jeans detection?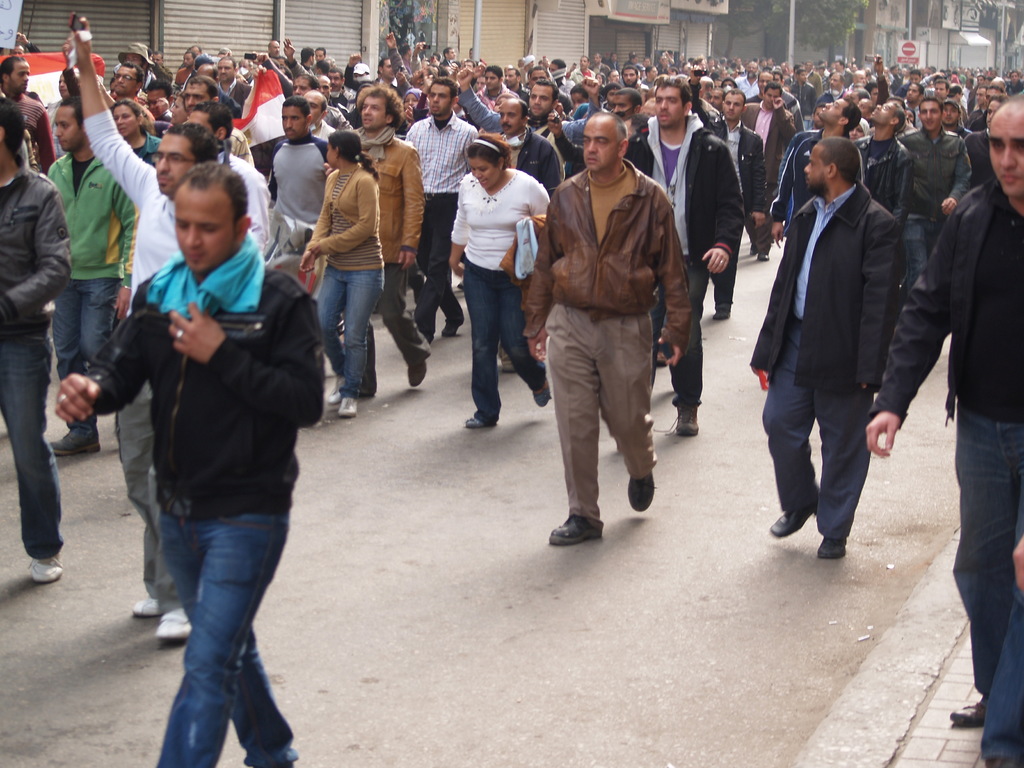
crop(956, 404, 1023, 765)
